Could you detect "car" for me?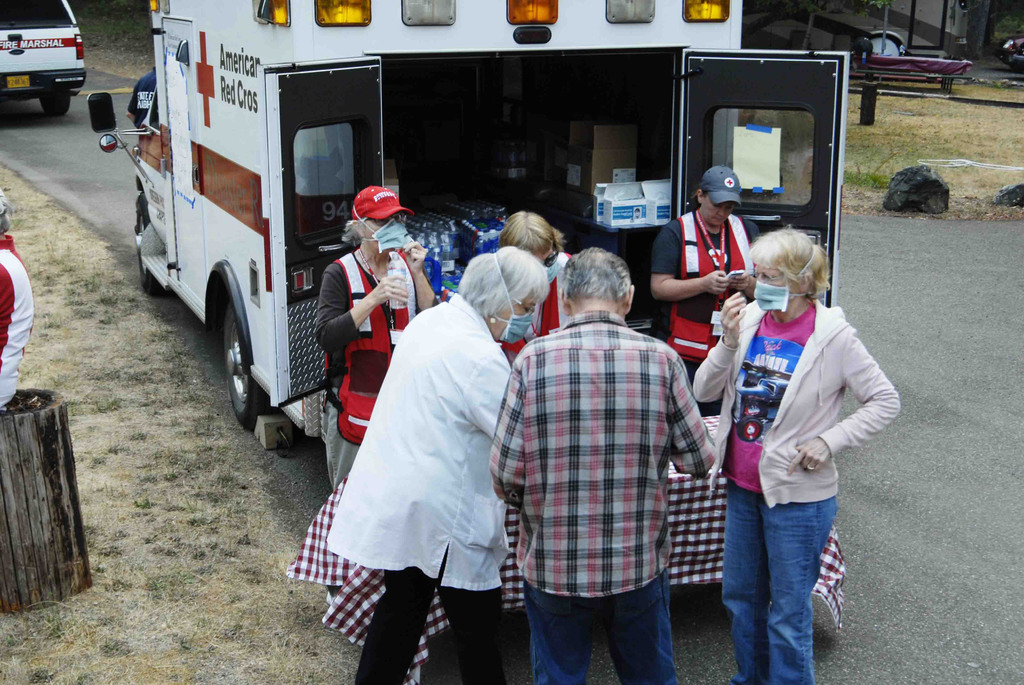
Detection result: {"left": 1, "top": 6, "right": 85, "bottom": 95}.
